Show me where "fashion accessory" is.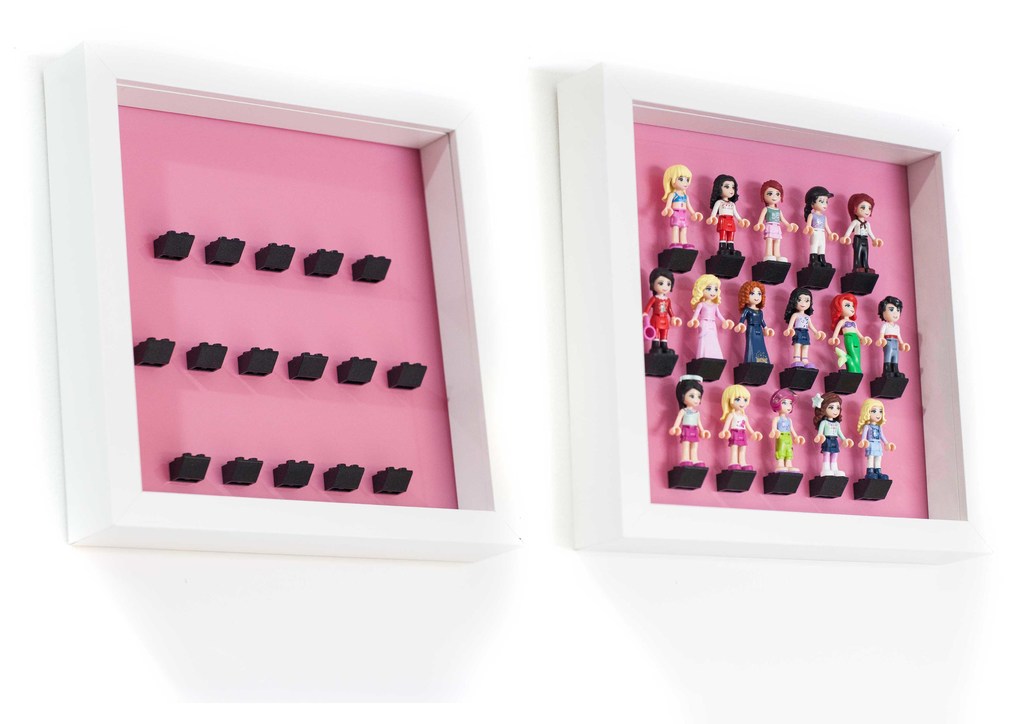
"fashion accessory" is at 895/363/906/377.
